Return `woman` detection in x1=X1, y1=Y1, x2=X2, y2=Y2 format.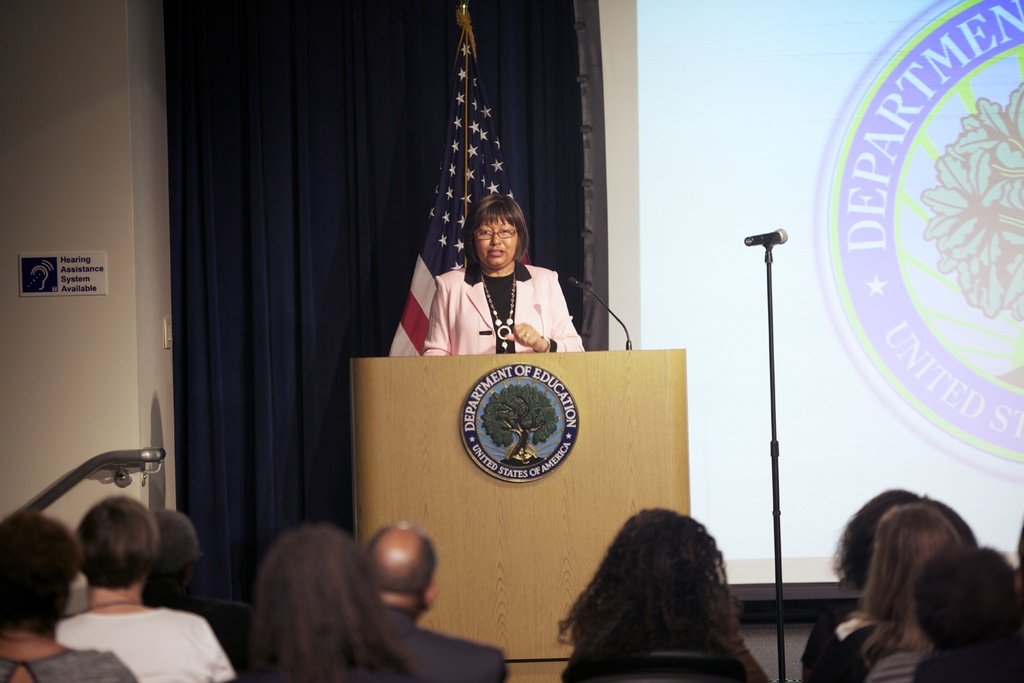
x1=58, y1=493, x2=239, y2=682.
